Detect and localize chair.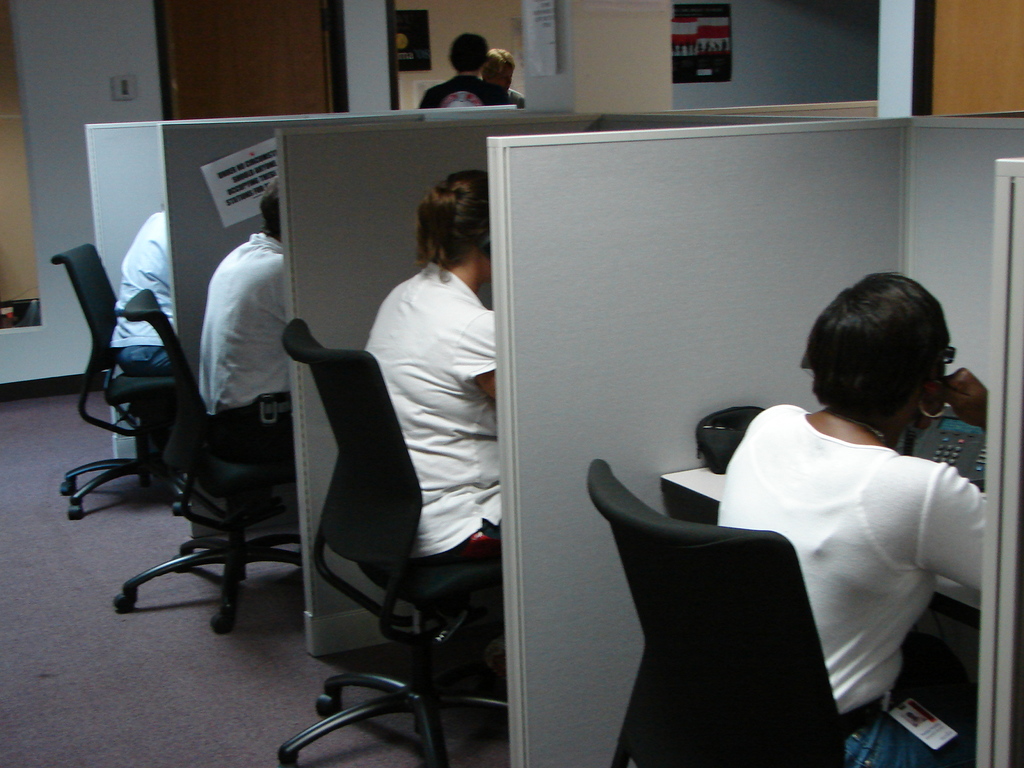
Localized at BBox(107, 287, 292, 639).
